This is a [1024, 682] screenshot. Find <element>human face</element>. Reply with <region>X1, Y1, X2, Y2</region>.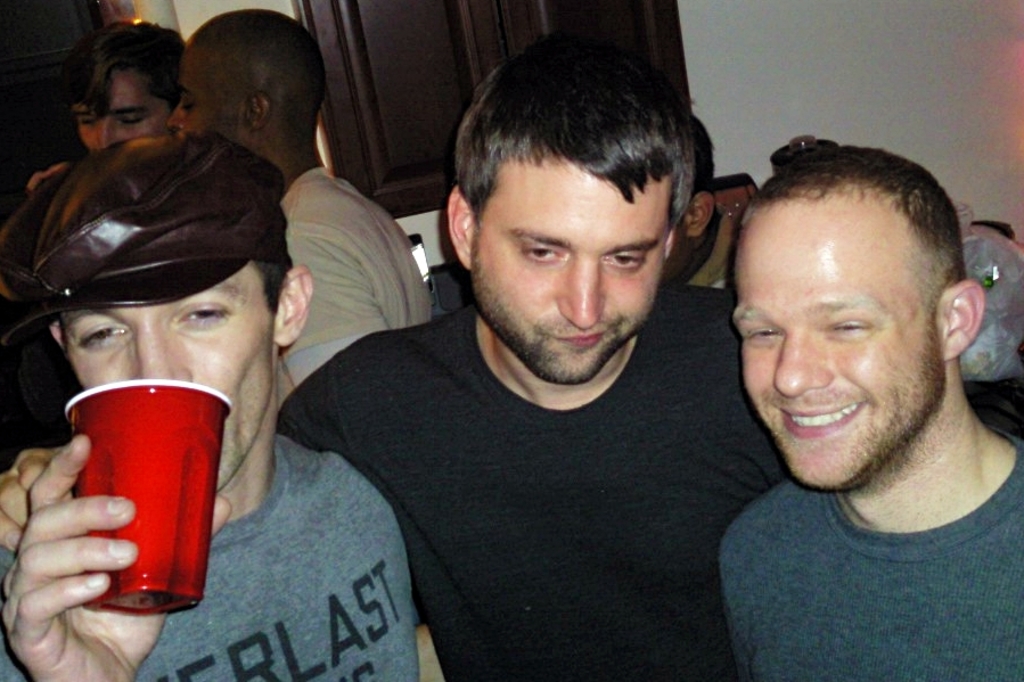
<region>730, 184, 937, 499</region>.
